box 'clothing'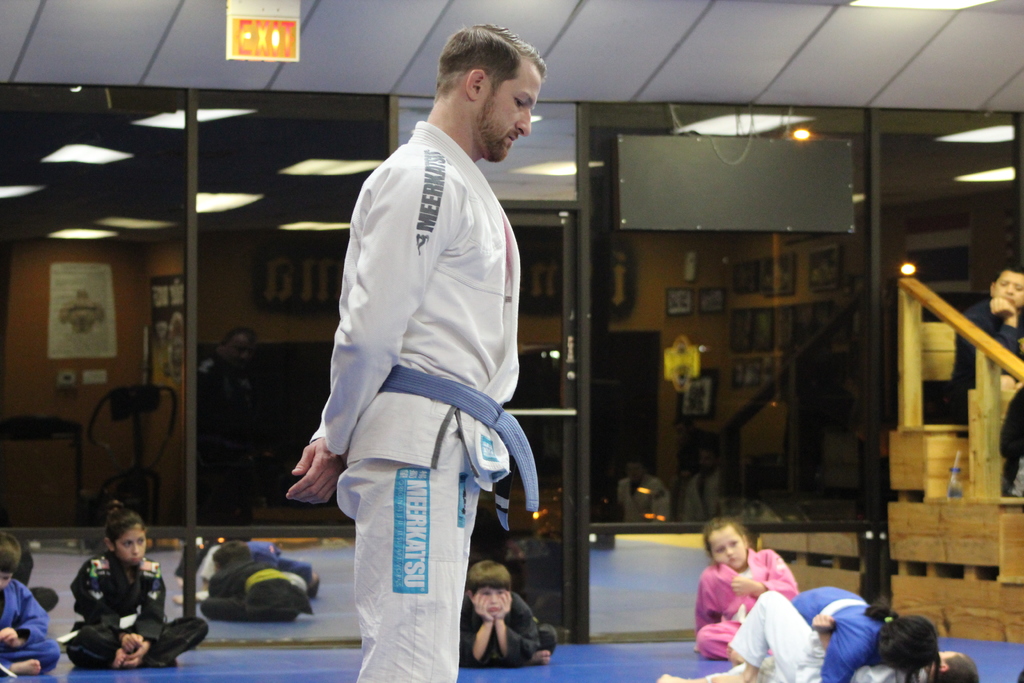
725/589/930/682
